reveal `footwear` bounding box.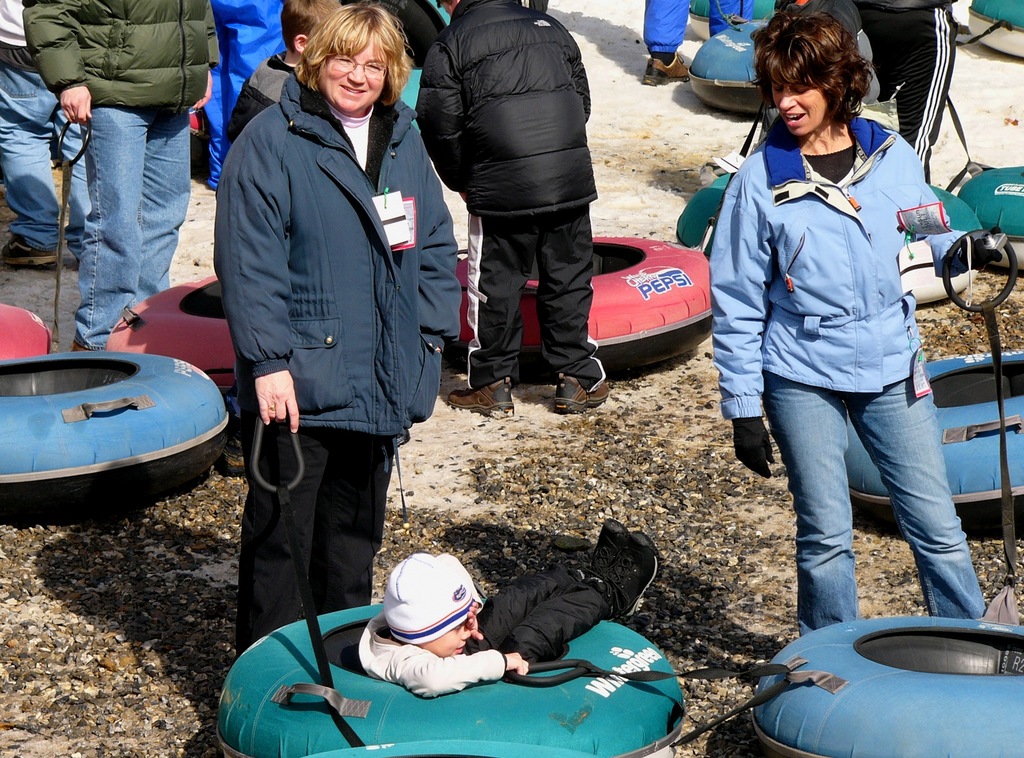
Revealed: select_region(447, 384, 527, 417).
